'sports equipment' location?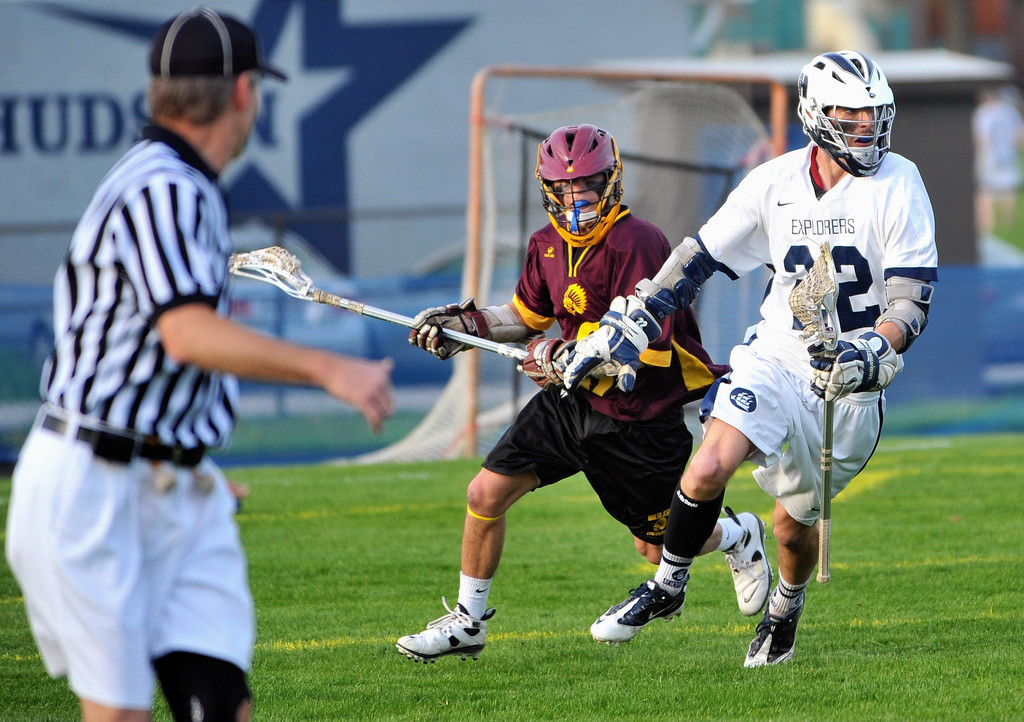
Rect(812, 333, 902, 406)
